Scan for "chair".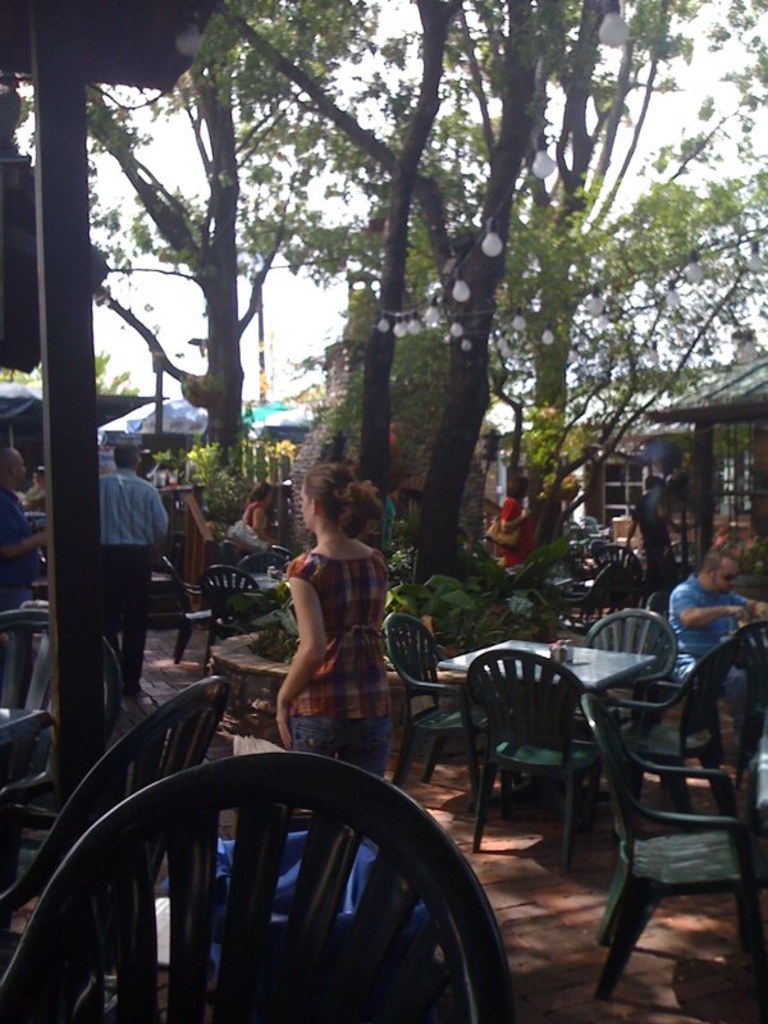
Scan result: x1=159 y1=558 x2=230 y2=666.
